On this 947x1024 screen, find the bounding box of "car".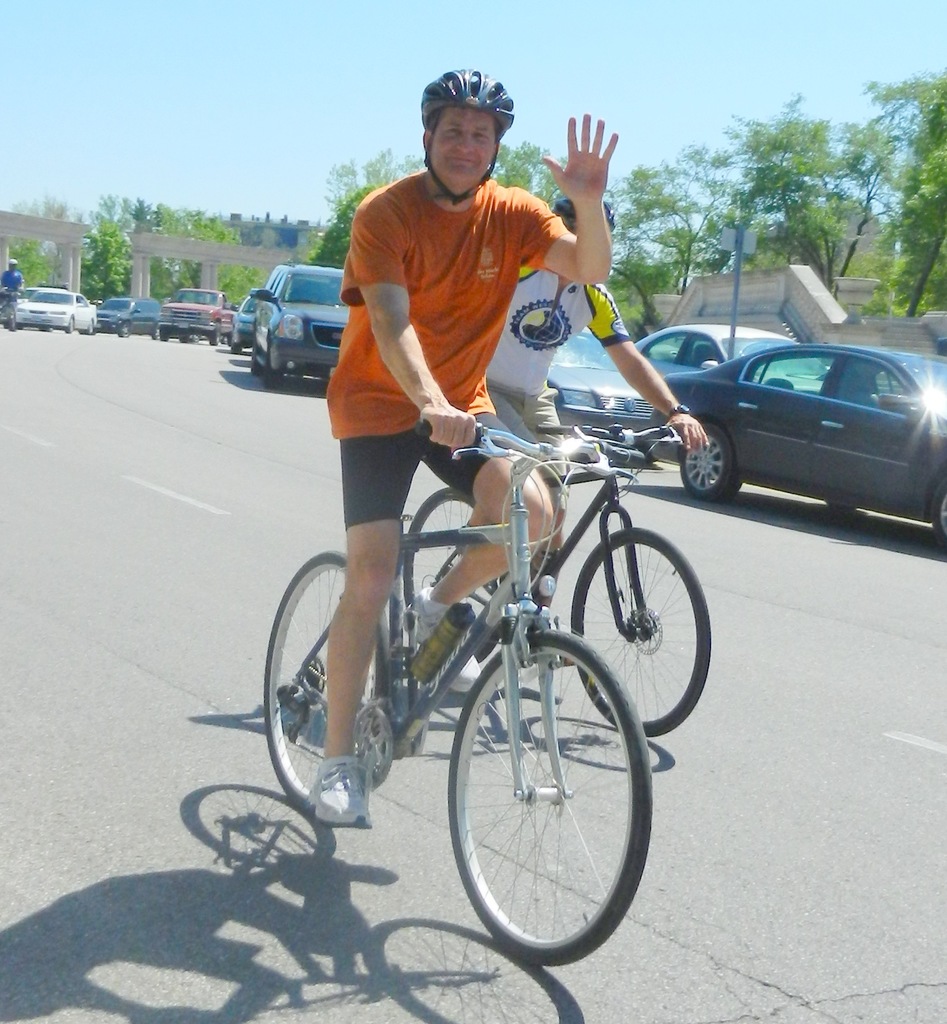
Bounding box: crop(253, 269, 357, 390).
